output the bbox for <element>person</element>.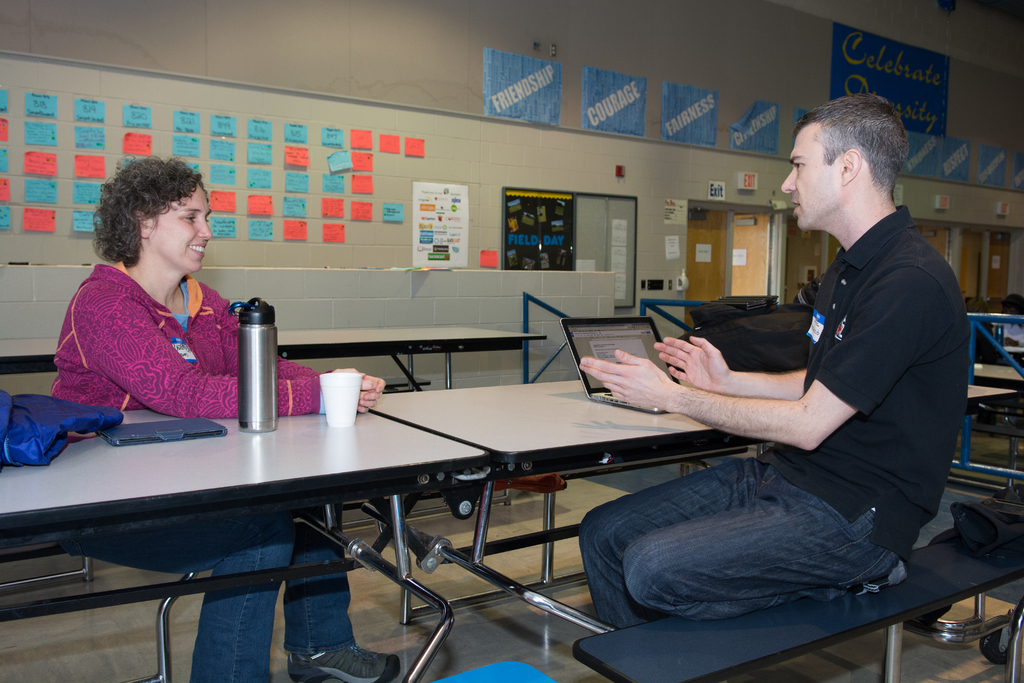
region(582, 102, 970, 621).
